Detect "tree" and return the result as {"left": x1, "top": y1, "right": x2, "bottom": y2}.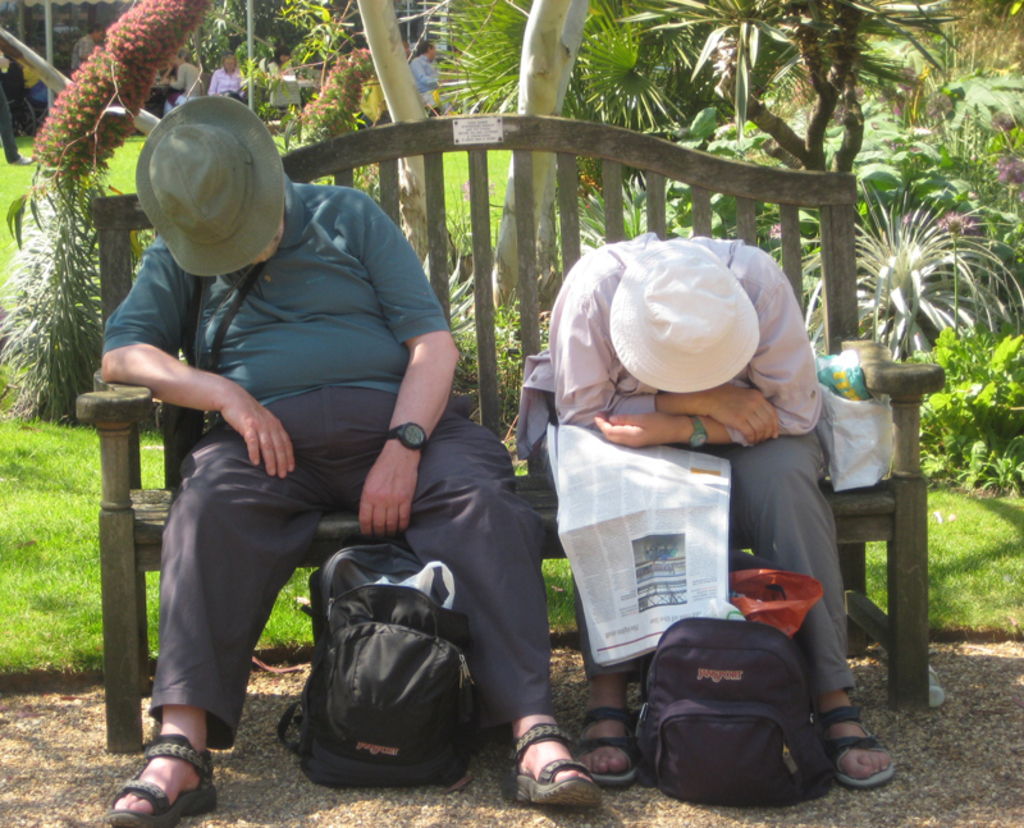
{"left": 0, "top": 0, "right": 227, "bottom": 431}.
